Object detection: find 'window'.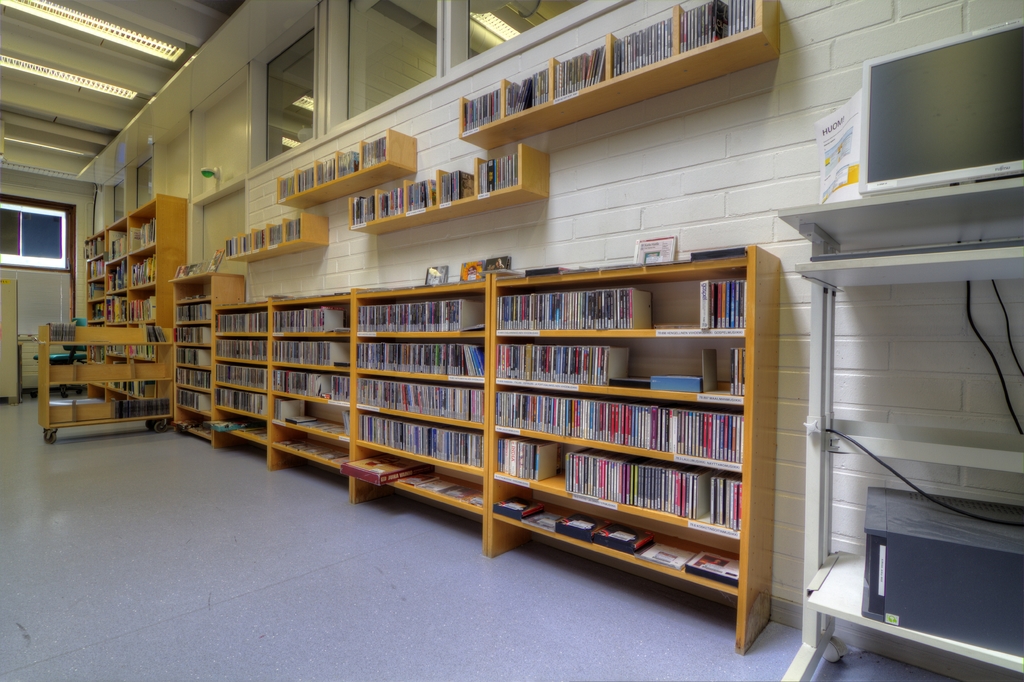
[0, 197, 72, 269].
